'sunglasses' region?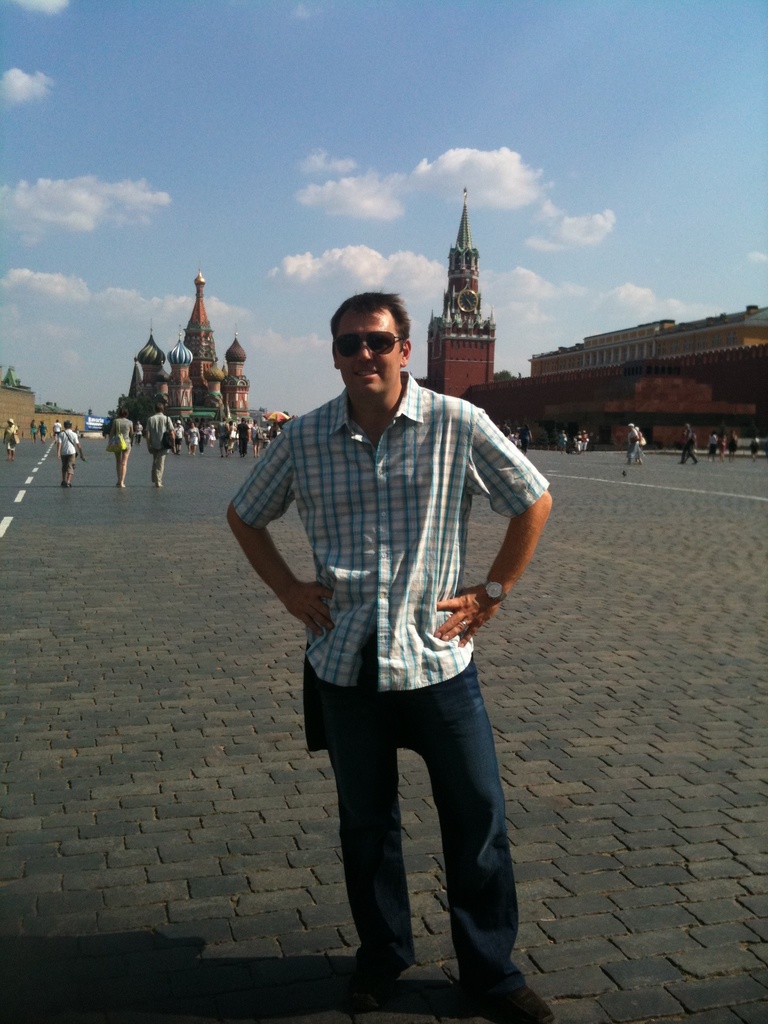
select_region(336, 332, 406, 351)
